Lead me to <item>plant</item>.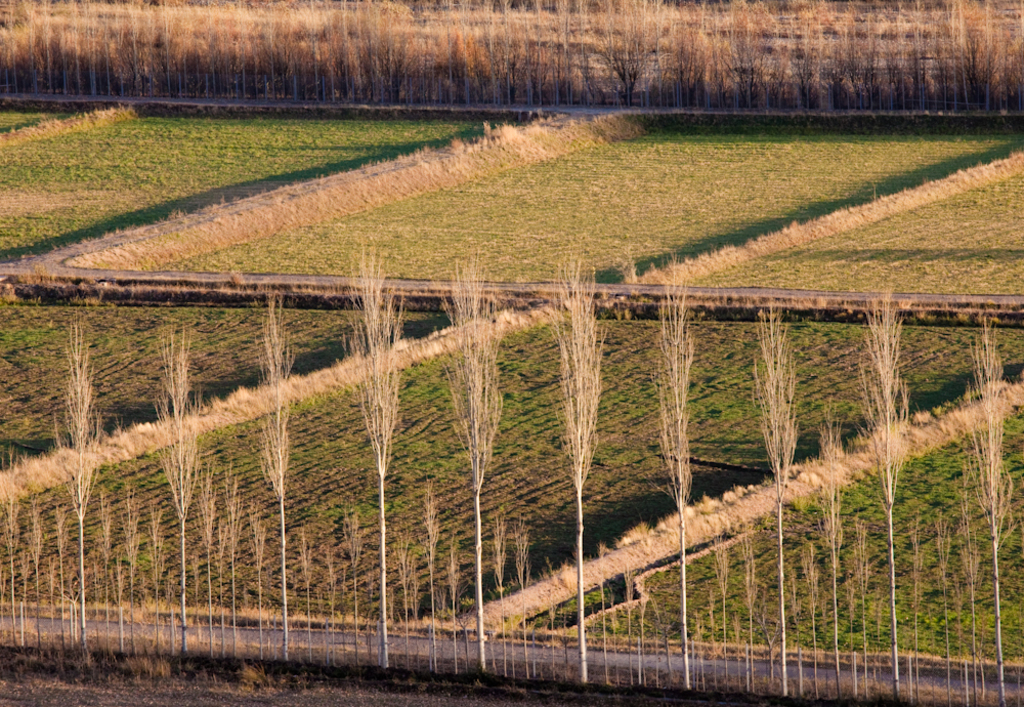
Lead to locate(857, 288, 922, 691).
